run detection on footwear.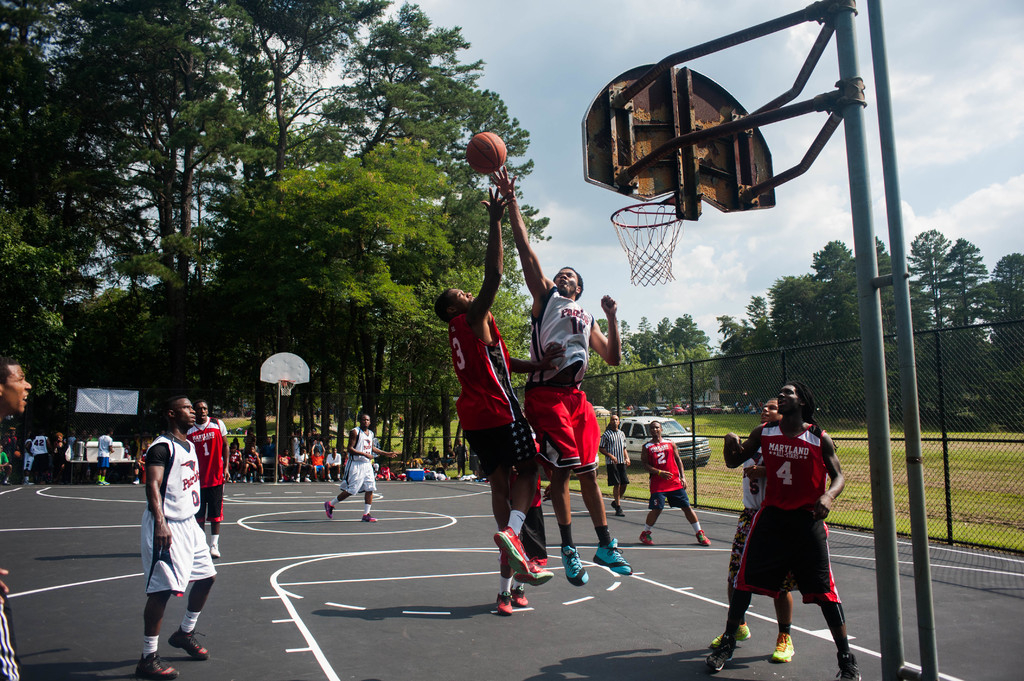
Result: detection(771, 634, 794, 663).
